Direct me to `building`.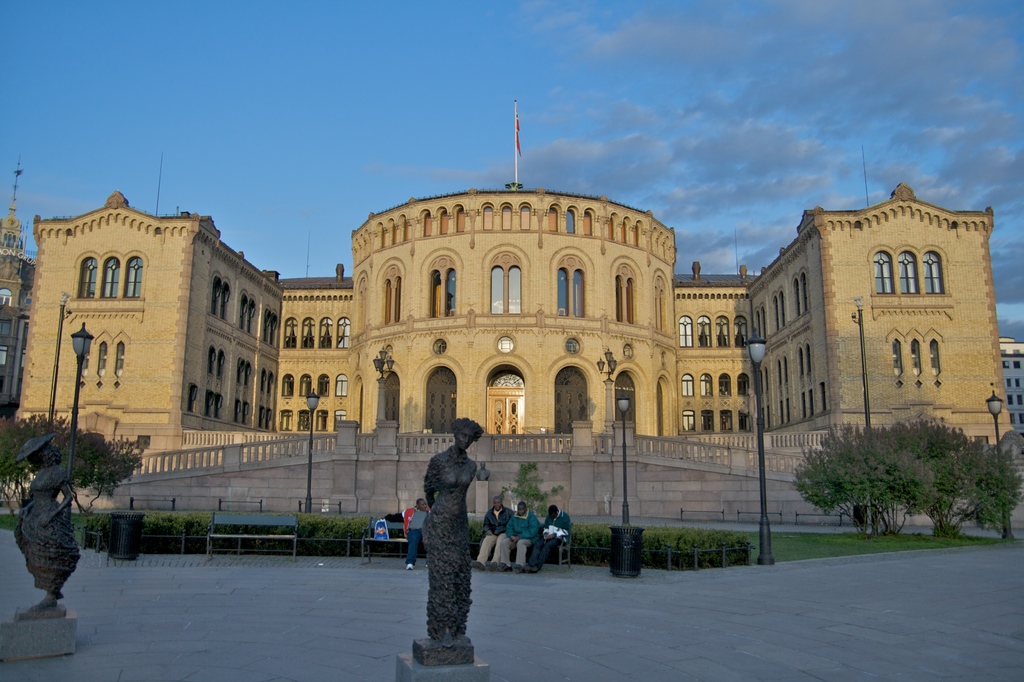
Direction: BBox(0, 213, 37, 420).
